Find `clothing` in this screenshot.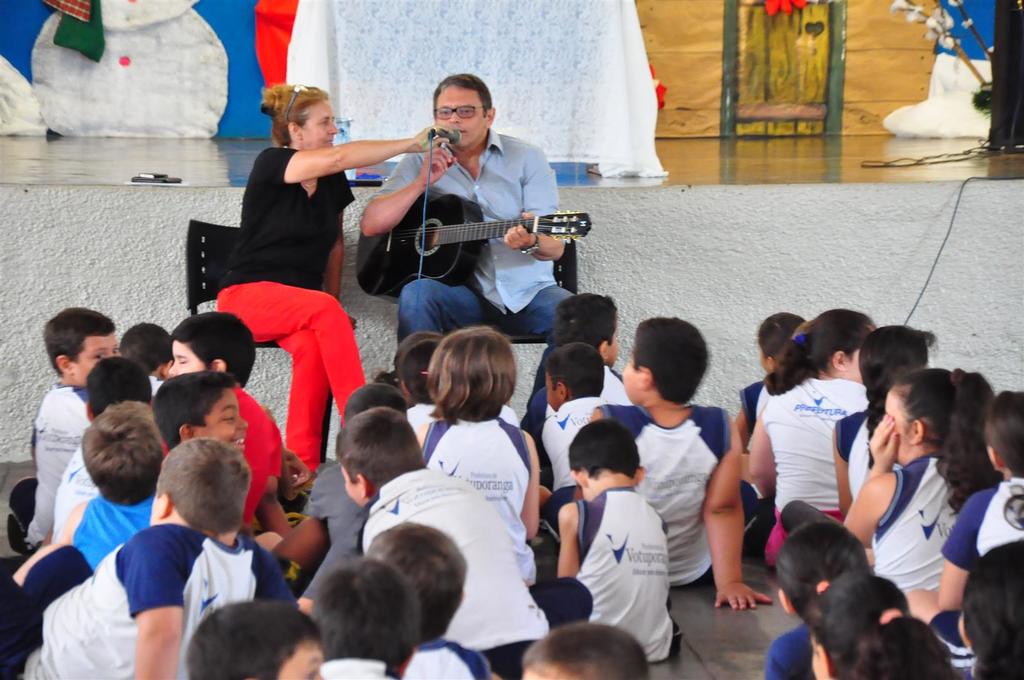
The bounding box for `clothing` is x1=873 y1=455 x2=957 y2=597.
